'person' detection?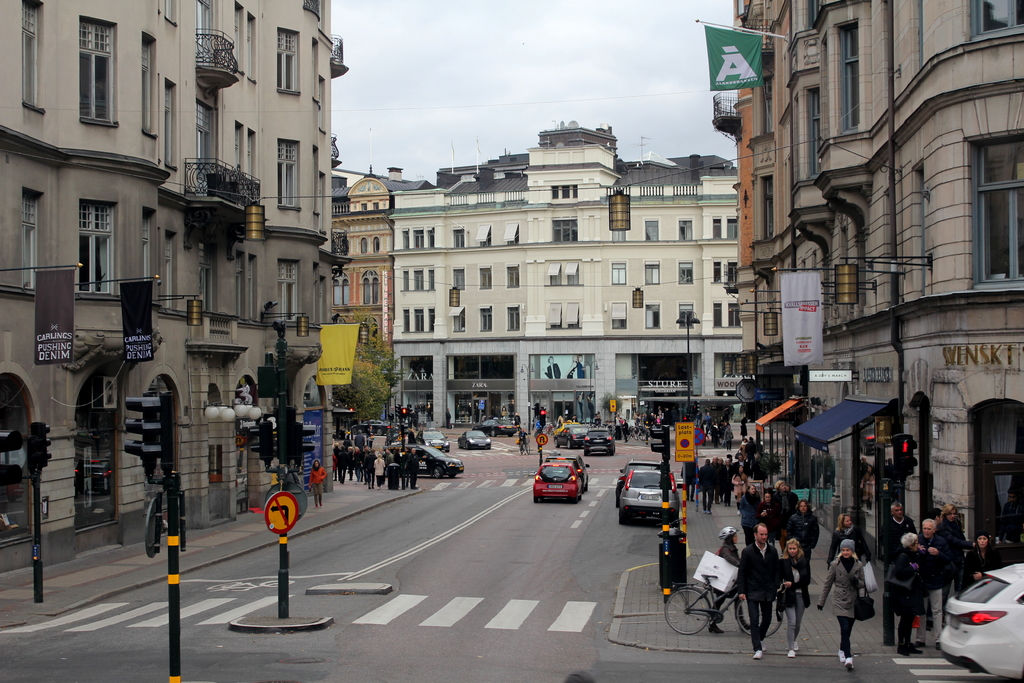
bbox=(545, 356, 563, 386)
